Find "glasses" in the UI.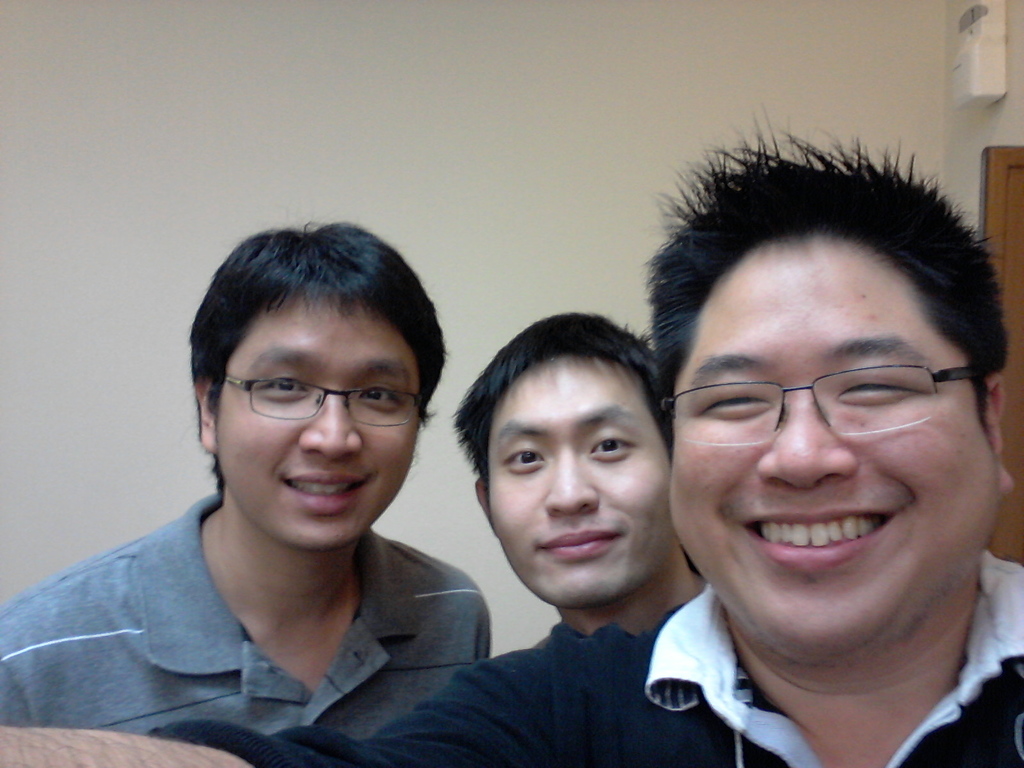
UI element at (217,378,424,430).
